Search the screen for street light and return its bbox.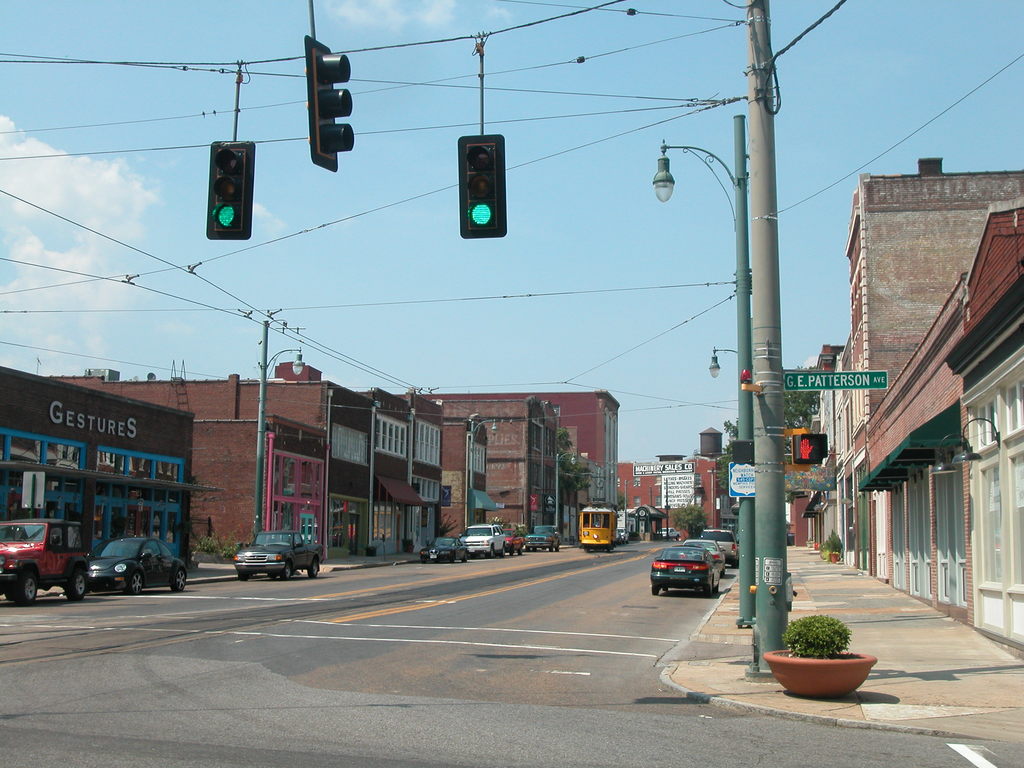
Found: 624:477:640:529.
